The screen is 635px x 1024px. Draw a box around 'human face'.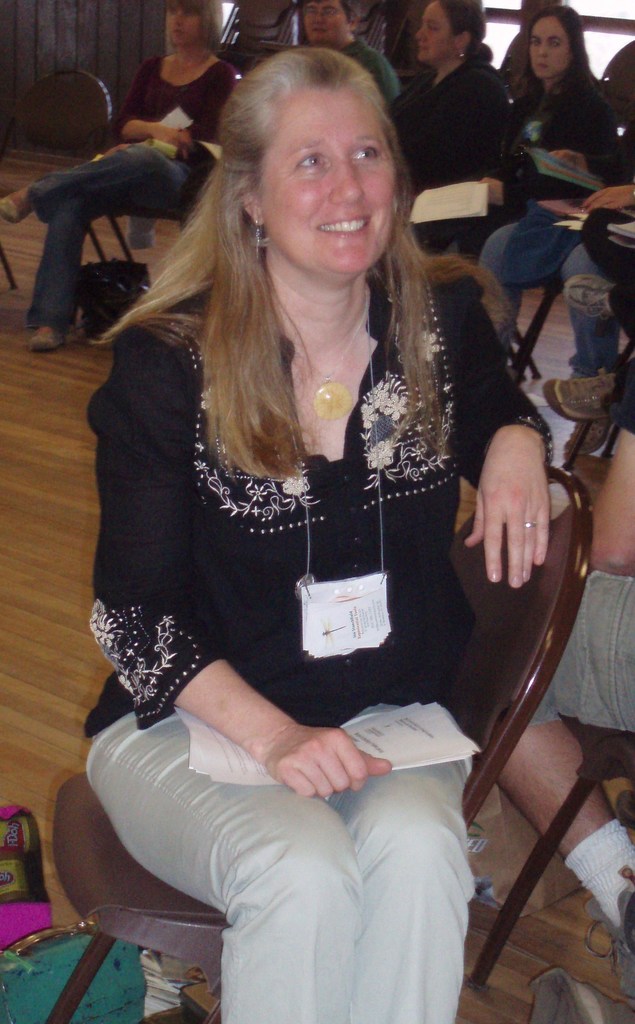
[156, 0, 207, 48].
